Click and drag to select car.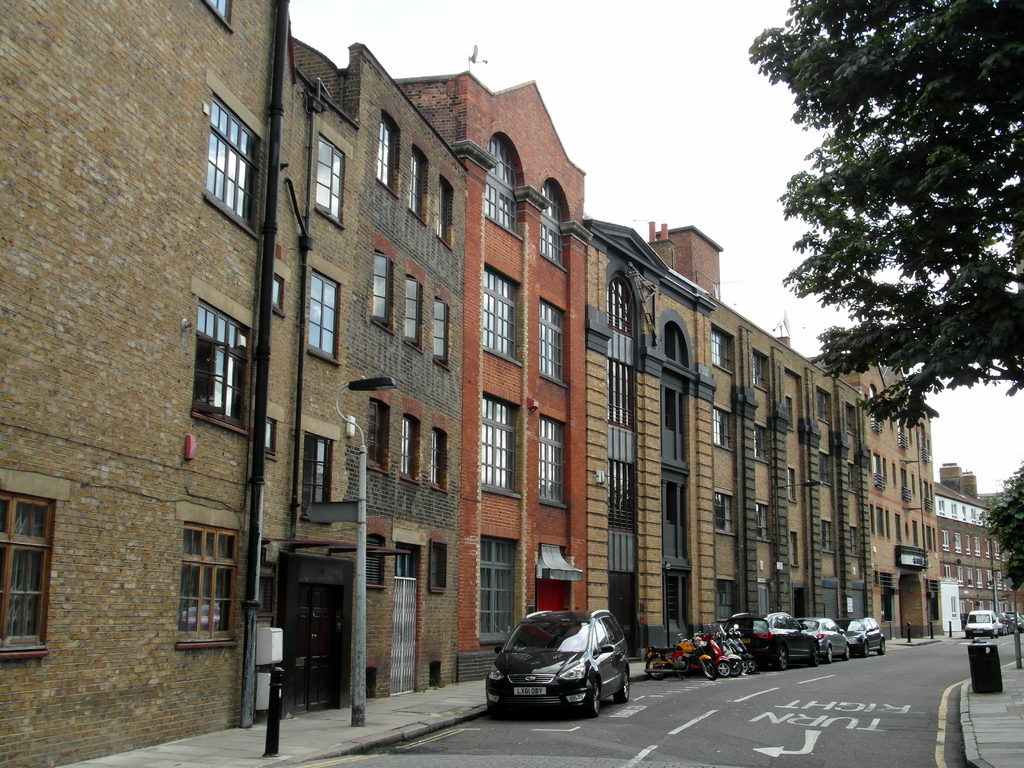
Selection: bbox(992, 612, 1014, 630).
